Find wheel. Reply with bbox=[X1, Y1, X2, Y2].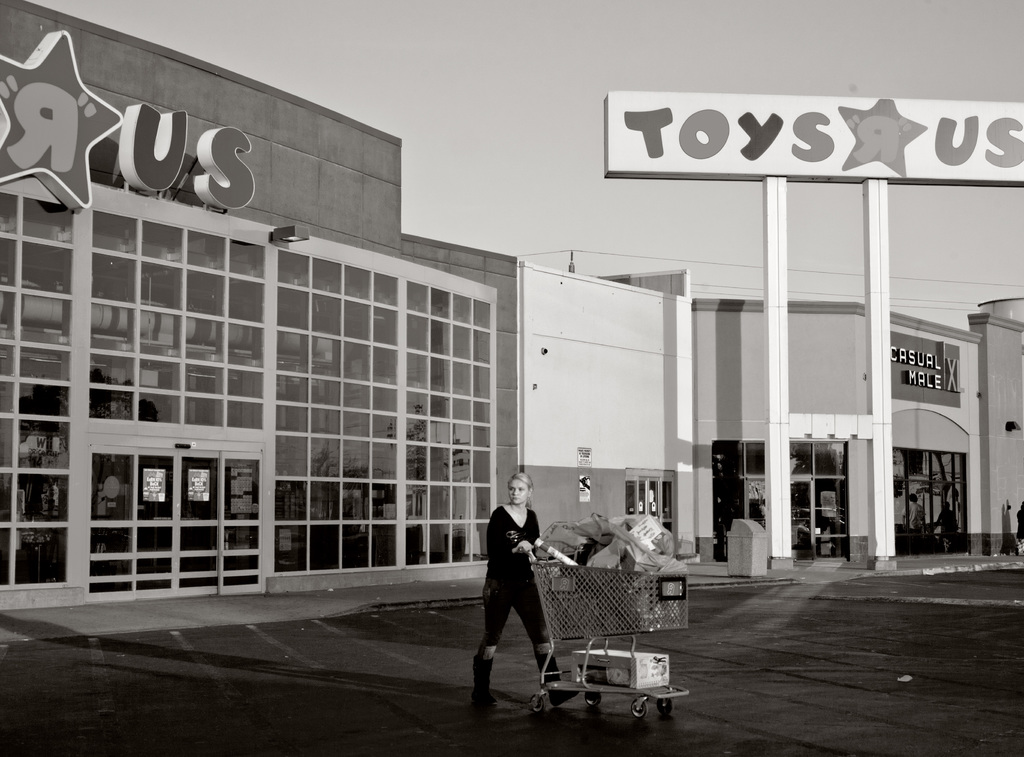
bbox=[632, 700, 647, 720].
